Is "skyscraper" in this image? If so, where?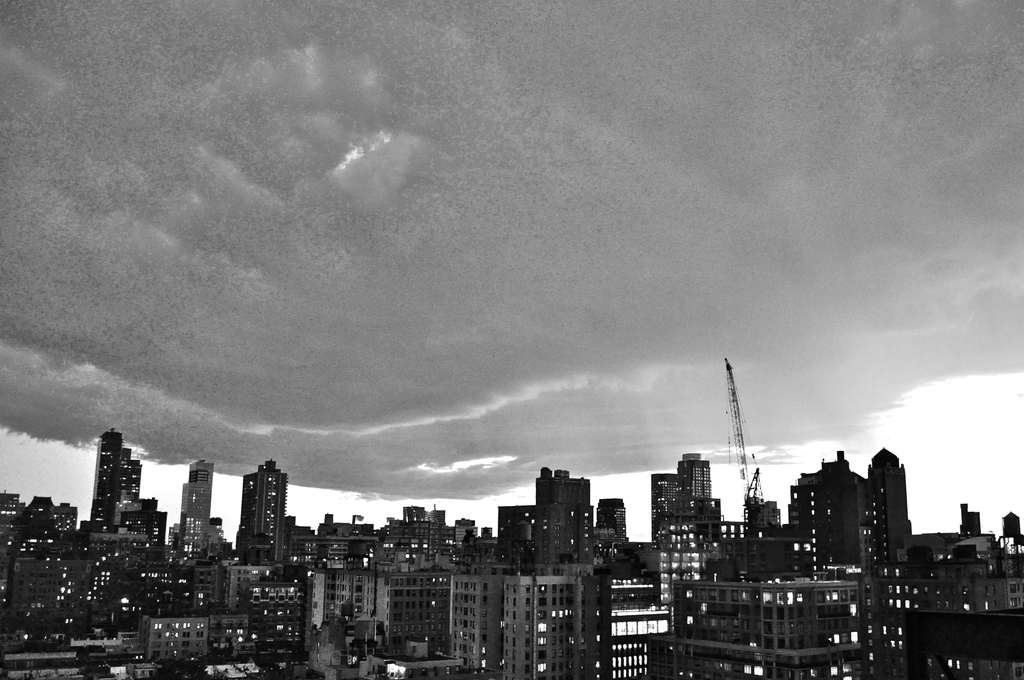
Yes, at x1=498, y1=466, x2=591, y2=540.
